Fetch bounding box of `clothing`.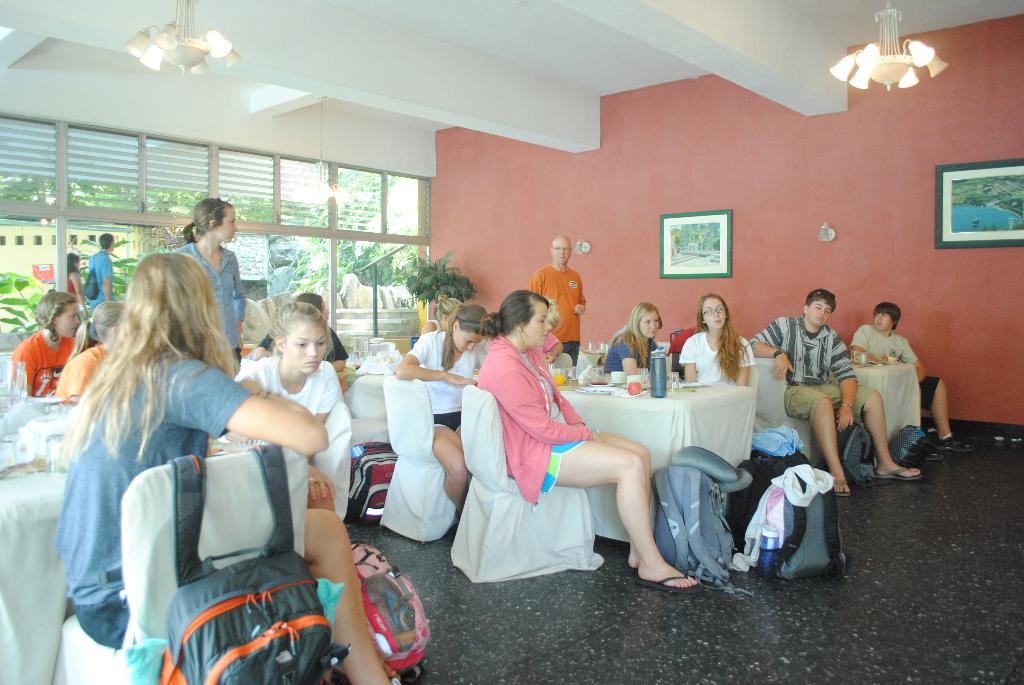
Bbox: <box>531,265,586,375</box>.
